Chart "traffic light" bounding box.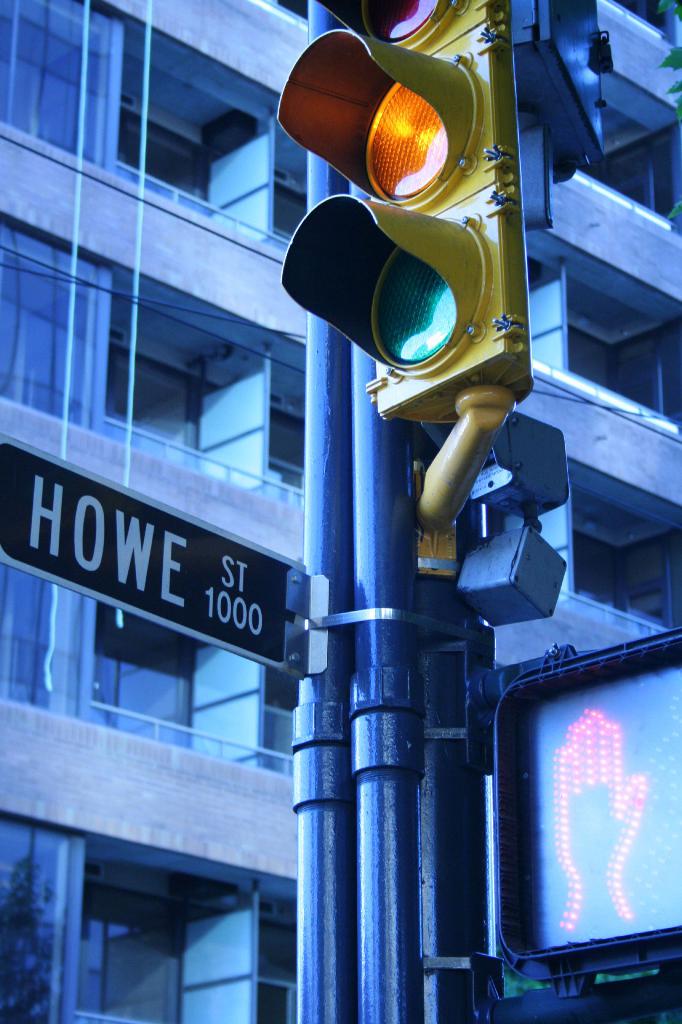
Charted: rect(492, 625, 681, 986).
